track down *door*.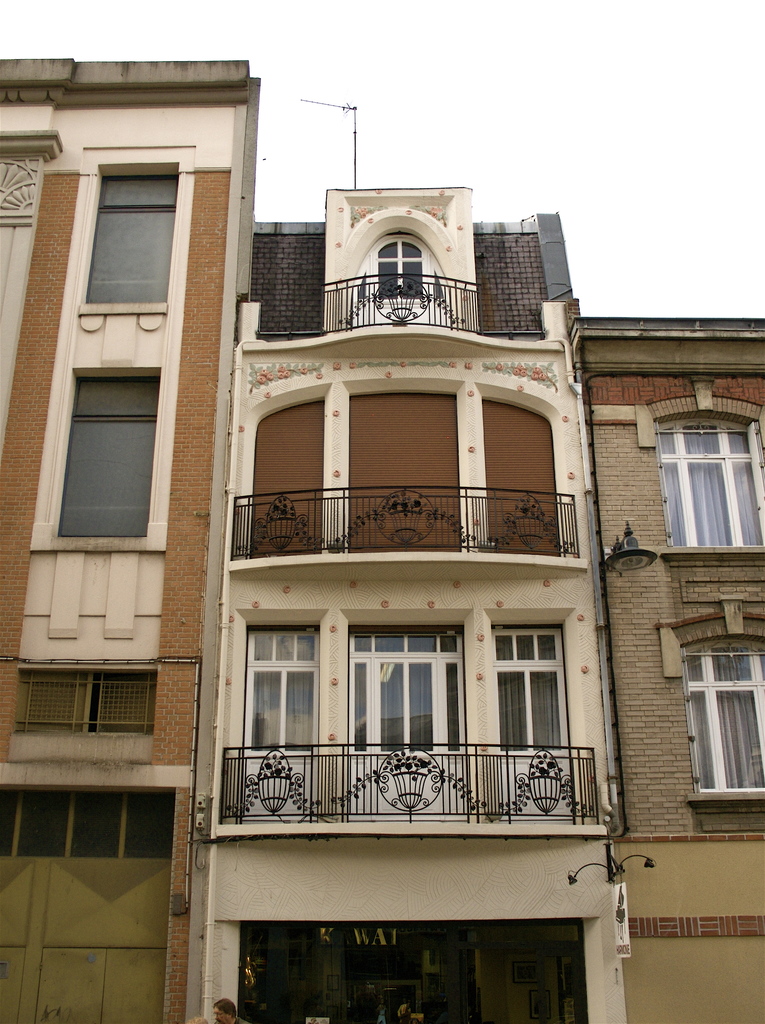
Tracked to <bbox>306, 931, 494, 1023</bbox>.
